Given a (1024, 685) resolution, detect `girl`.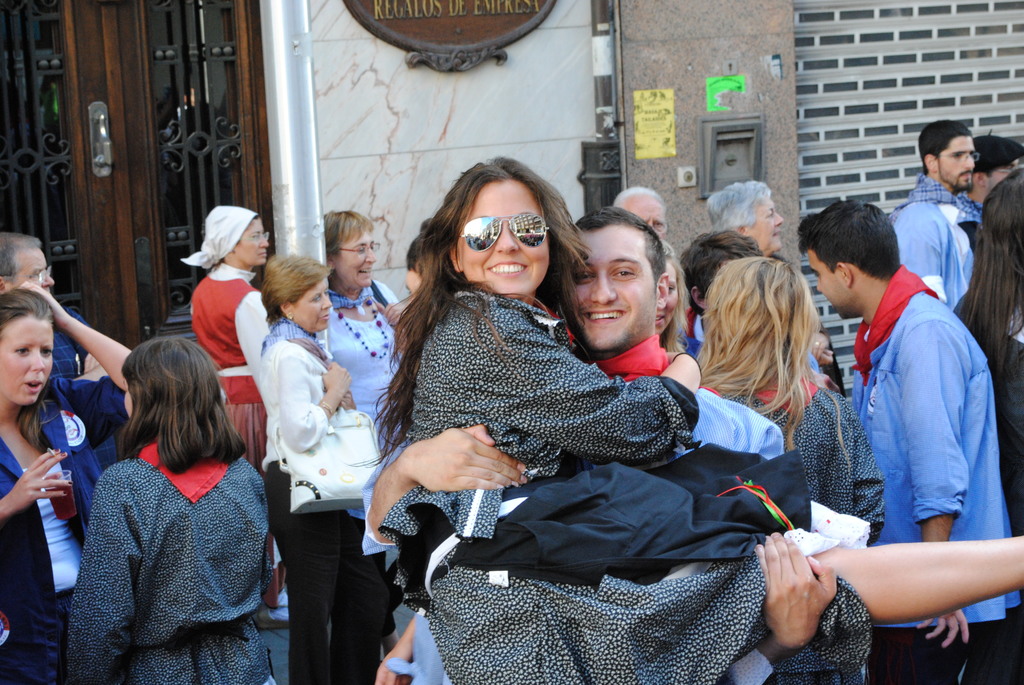
bbox(67, 332, 267, 682).
